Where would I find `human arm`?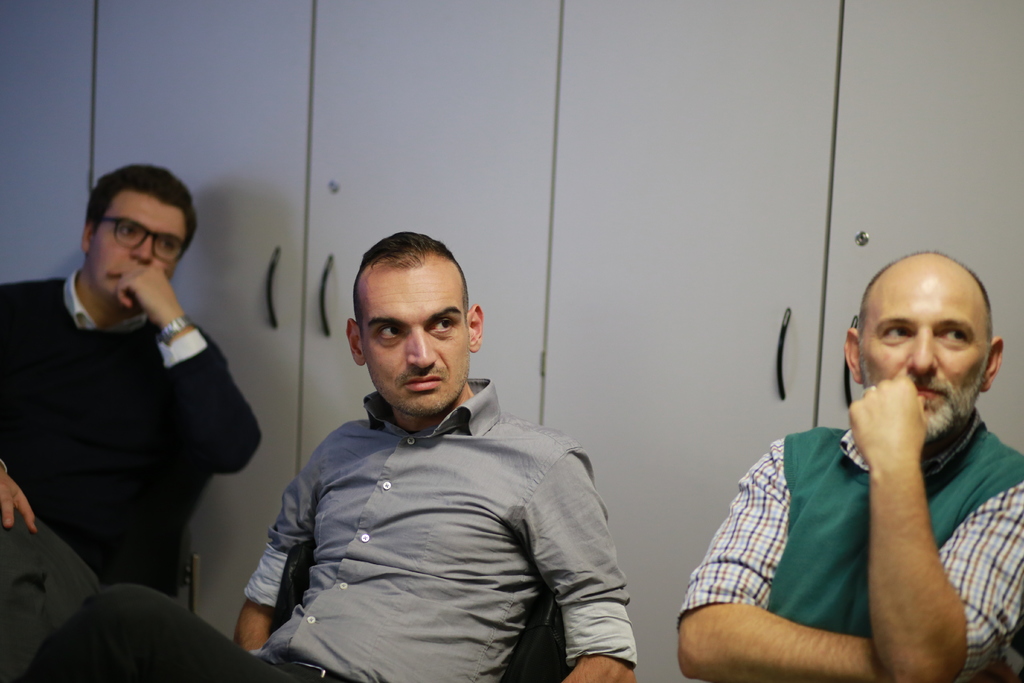
At 237/428/343/678.
